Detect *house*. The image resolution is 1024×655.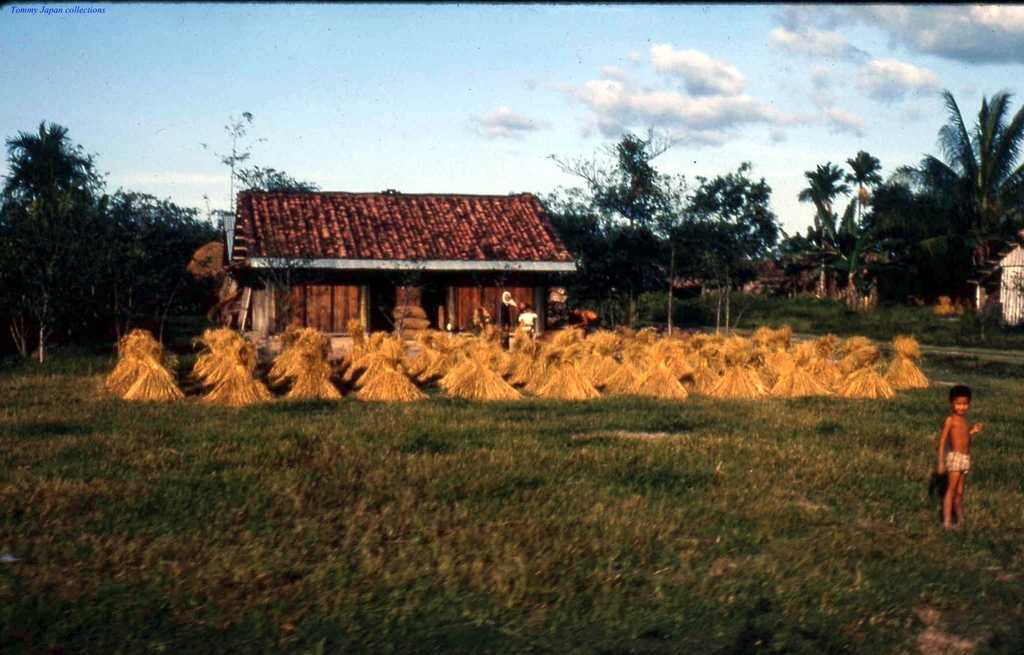
x1=1002, y1=242, x2=1023, y2=329.
